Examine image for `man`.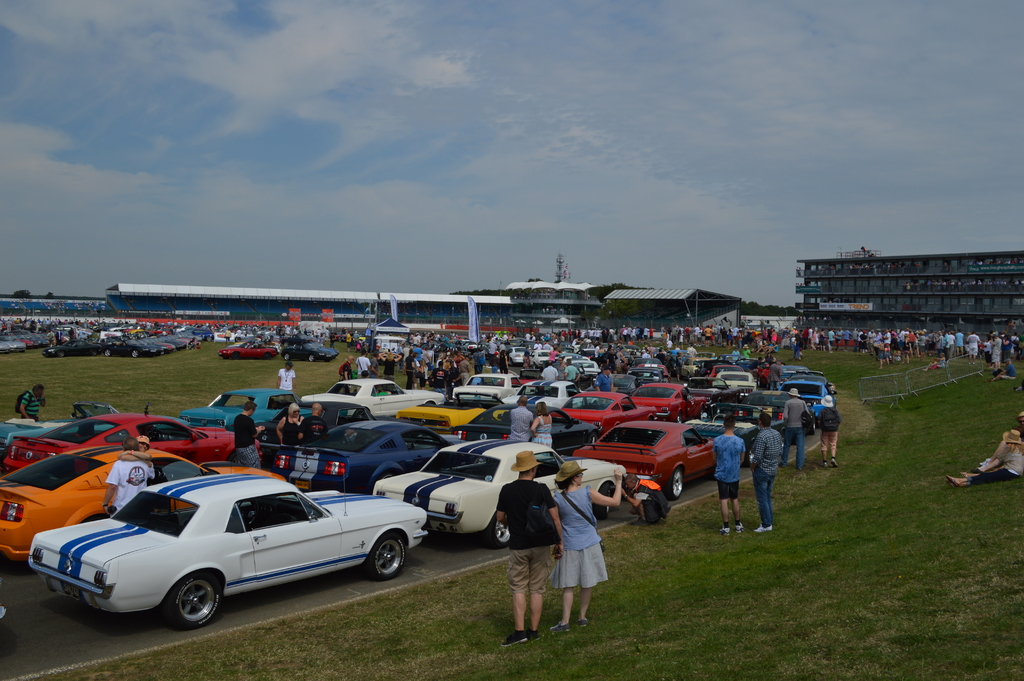
Examination result: [left=744, top=345, right=757, bottom=363].
